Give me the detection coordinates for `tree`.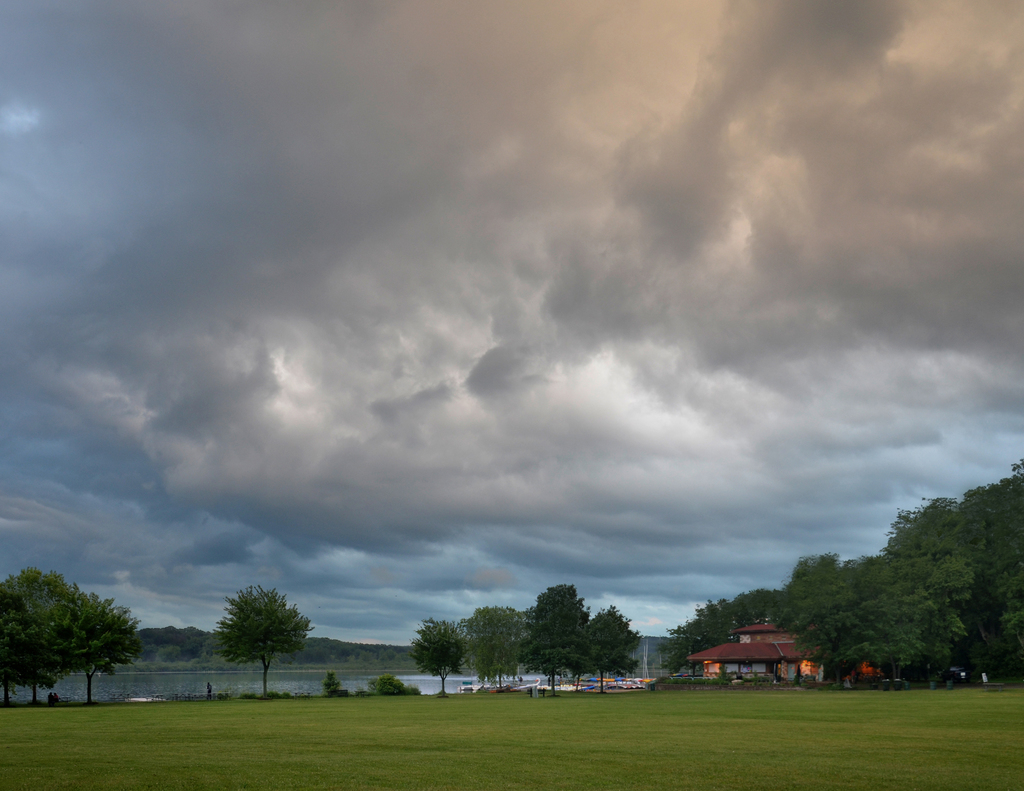
321:669:346:696.
